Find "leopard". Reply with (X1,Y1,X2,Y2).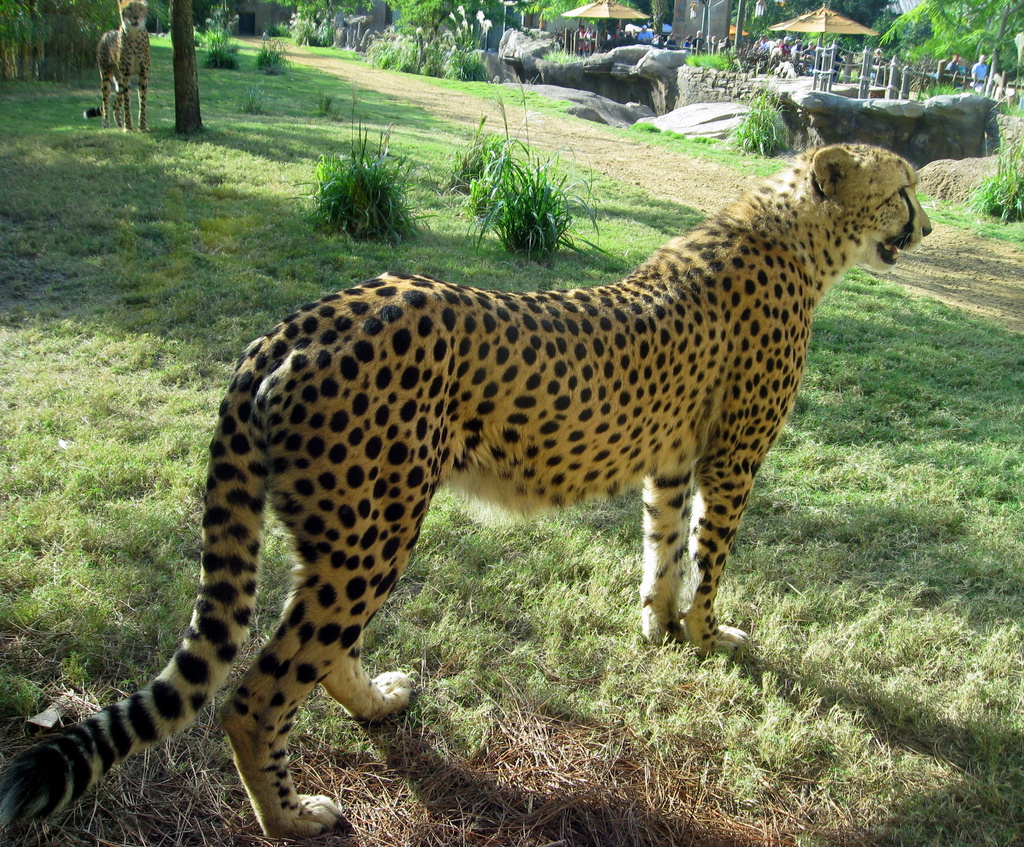
(84,0,150,134).
